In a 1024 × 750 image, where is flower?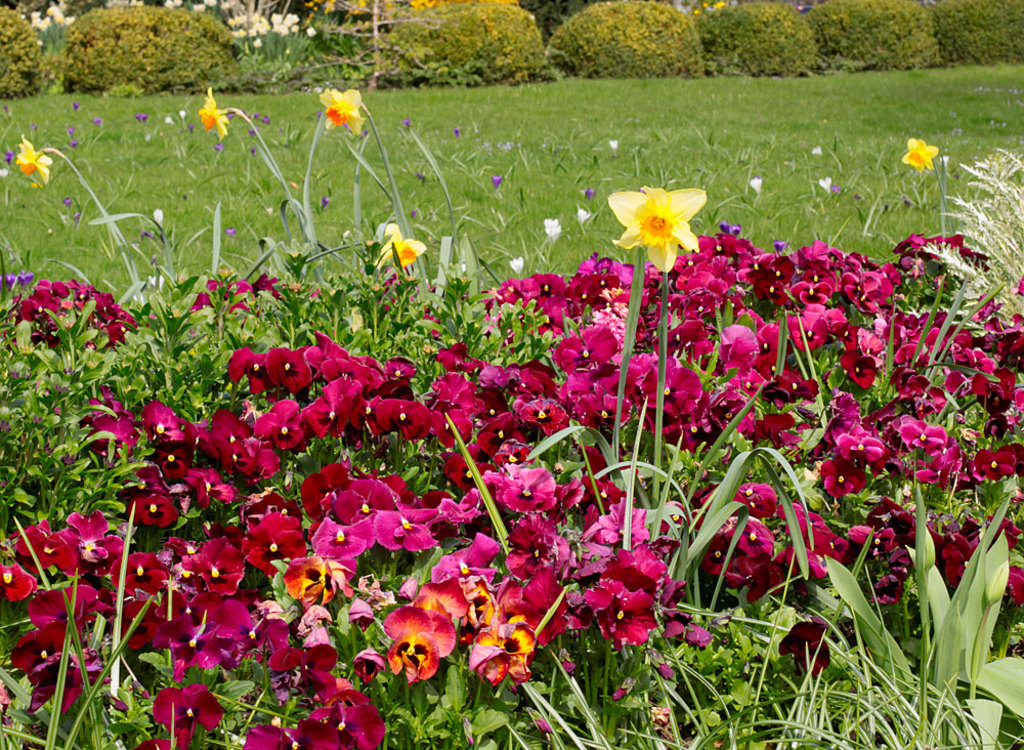
locate(903, 140, 935, 168).
